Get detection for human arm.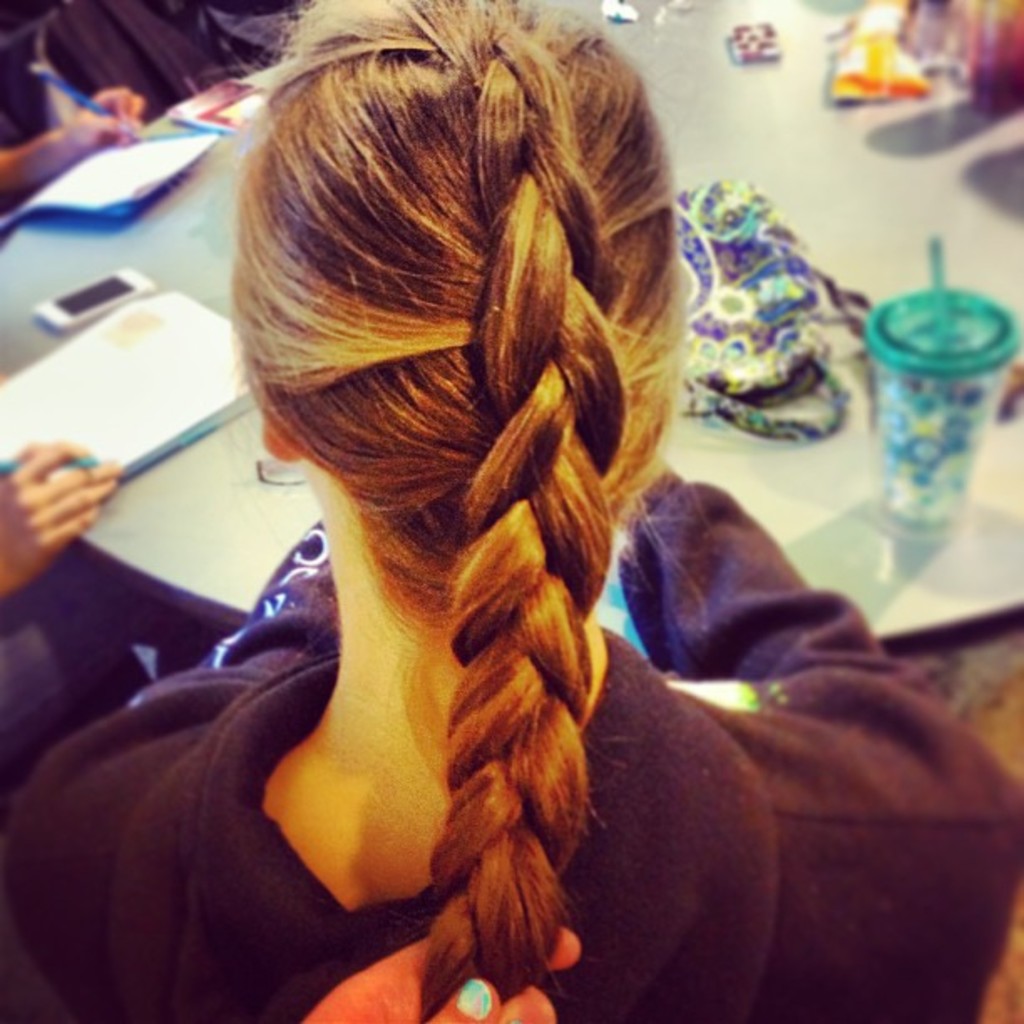
Detection: x1=0 y1=432 x2=131 y2=601.
